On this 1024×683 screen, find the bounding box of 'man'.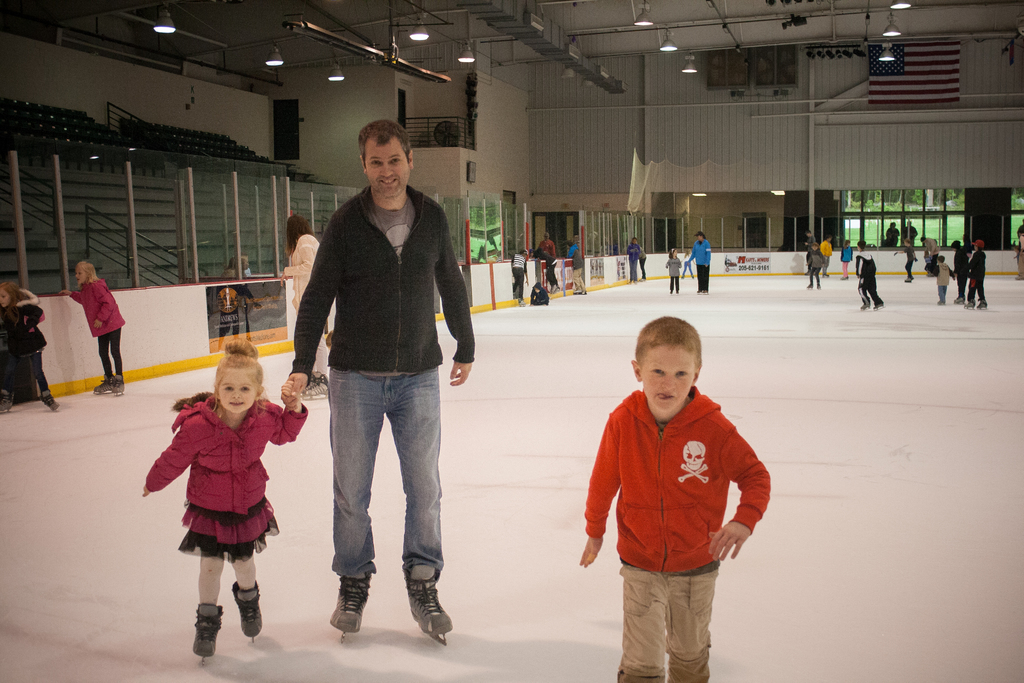
Bounding box: (283, 120, 482, 648).
